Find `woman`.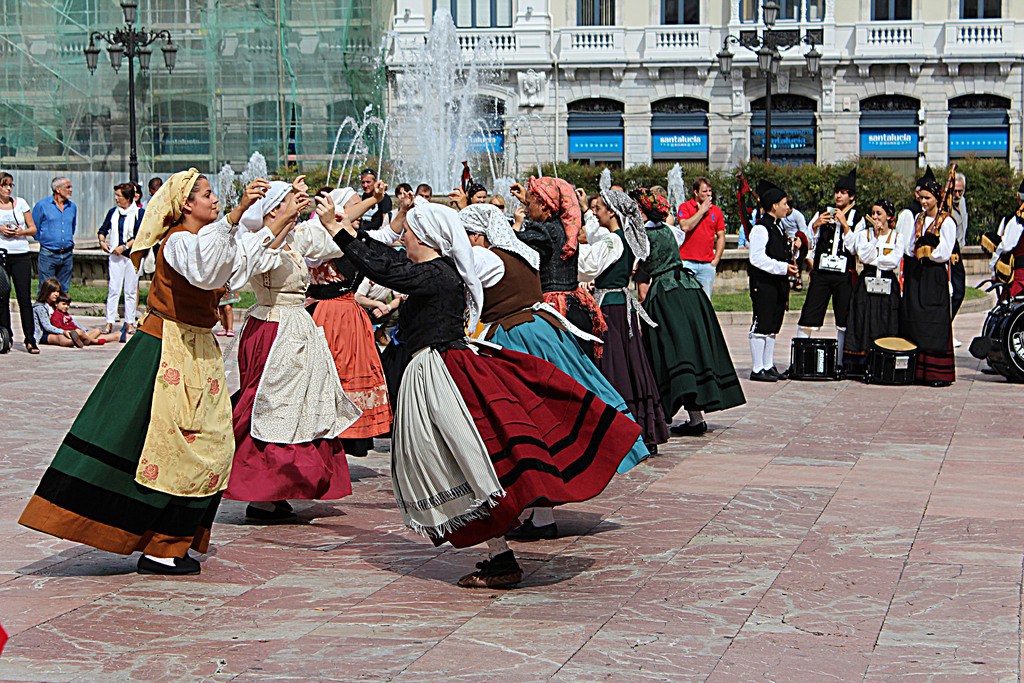
region(223, 179, 386, 522).
